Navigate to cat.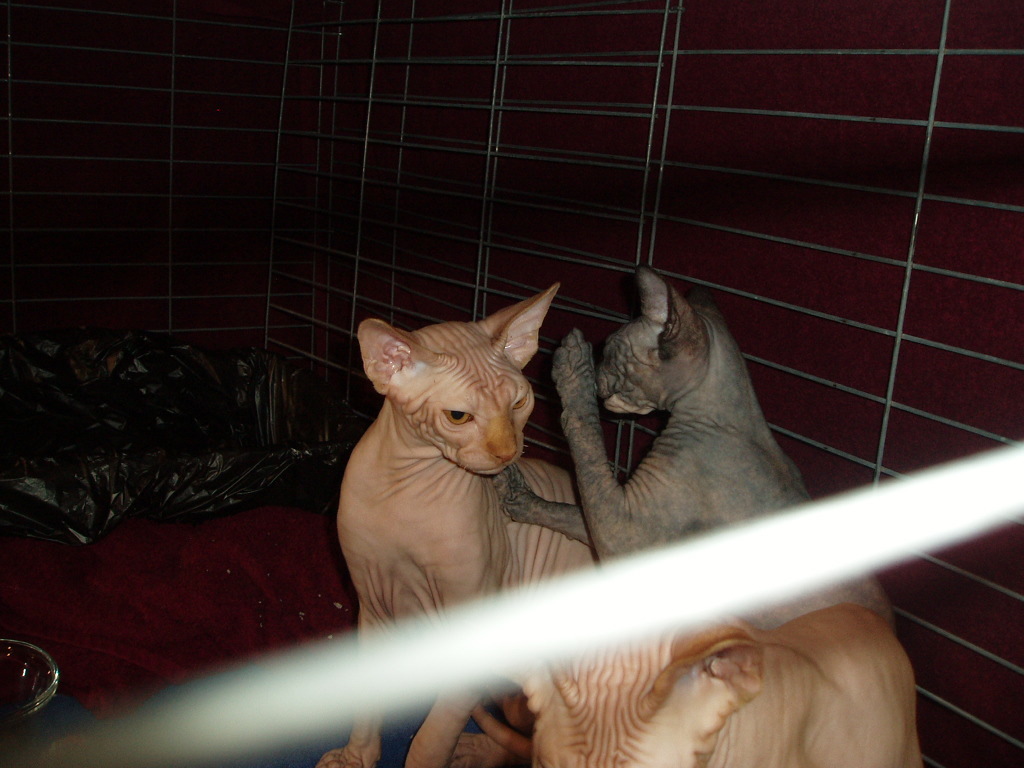
Navigation target: region(498, 256, 894, 630).
